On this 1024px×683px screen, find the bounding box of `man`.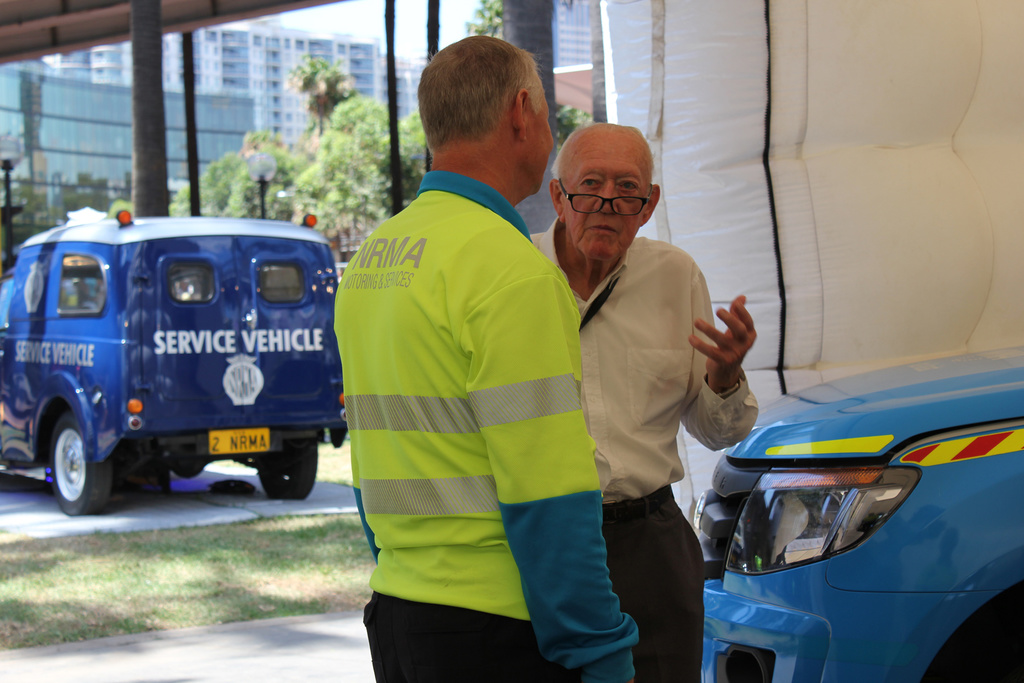
Bounding box: l=525, t=117, r=758, b=682.
